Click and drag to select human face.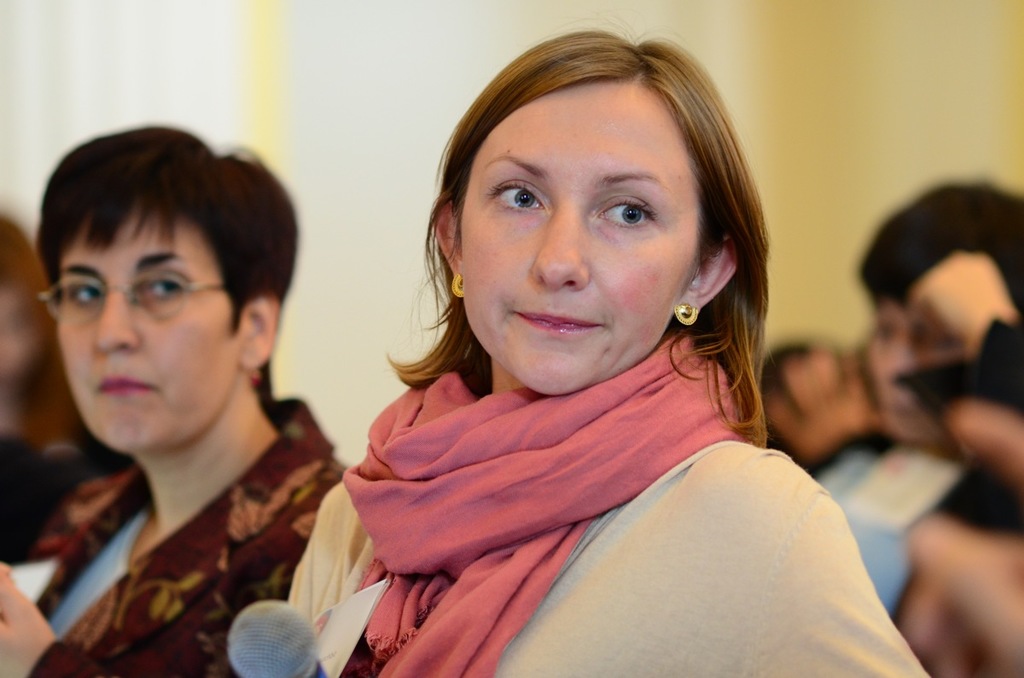
Selection: l=59, t=202, r=236, b=454.
